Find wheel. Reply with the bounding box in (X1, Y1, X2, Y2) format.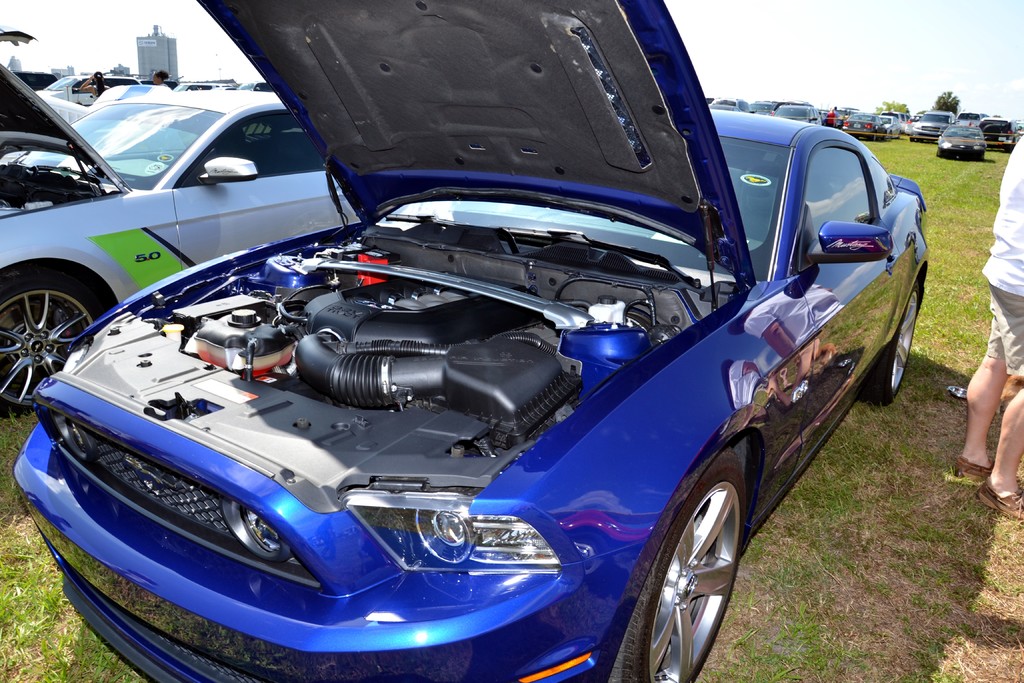
(614, 456, 747, 682).
